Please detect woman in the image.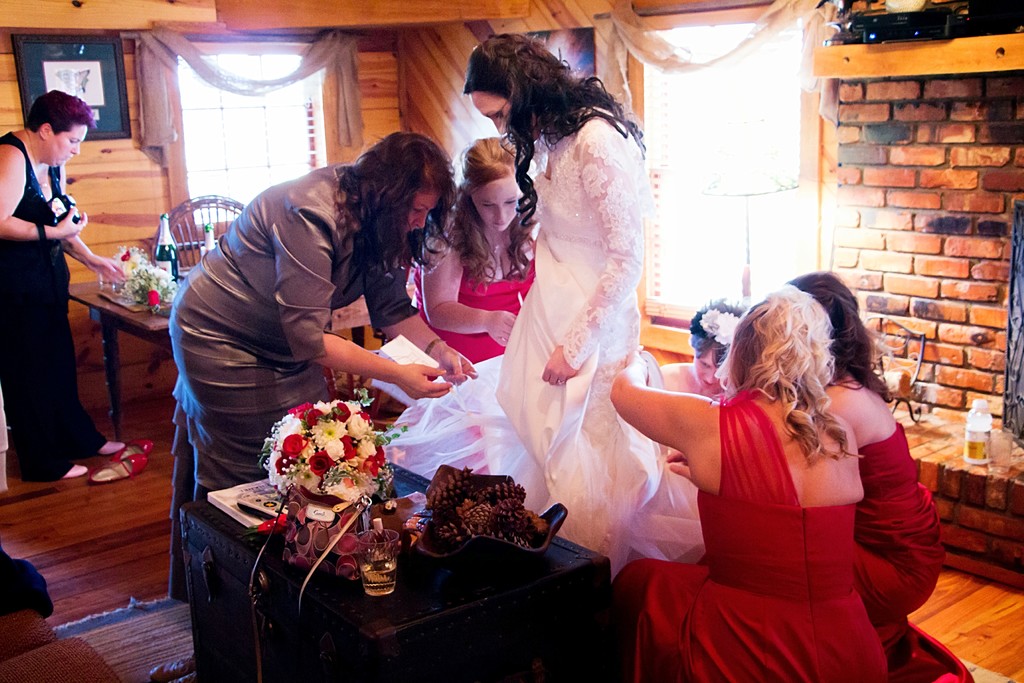
[left=600, top=279, right=887, bottom=682].
